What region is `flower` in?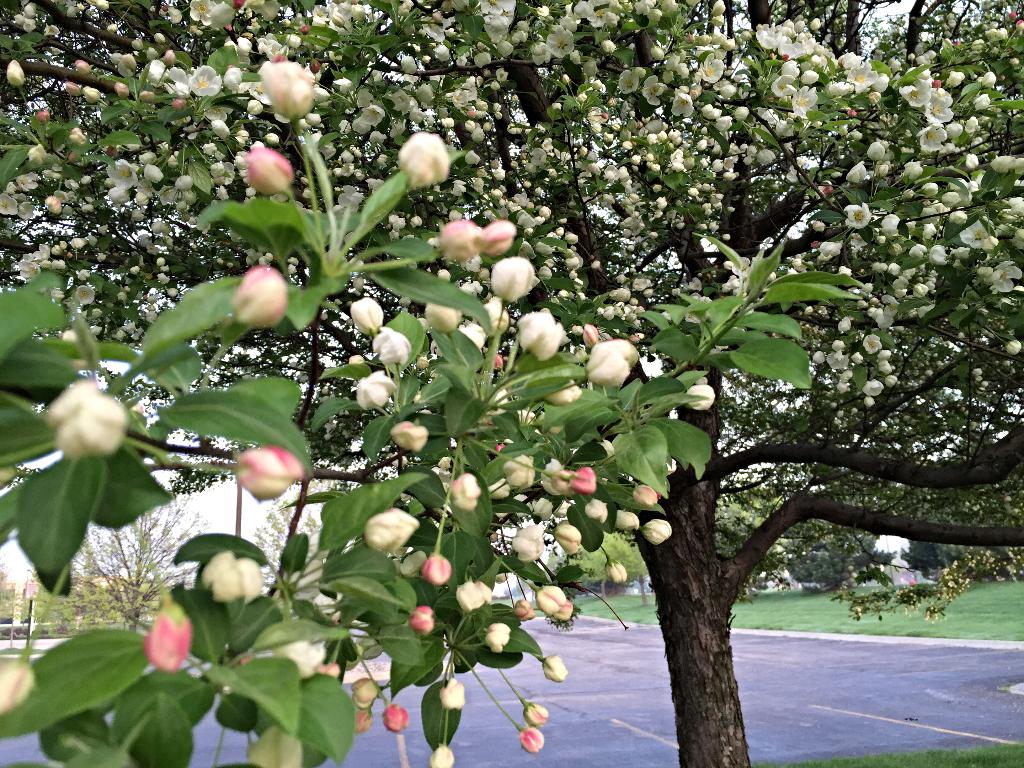
243:143:298:198.
